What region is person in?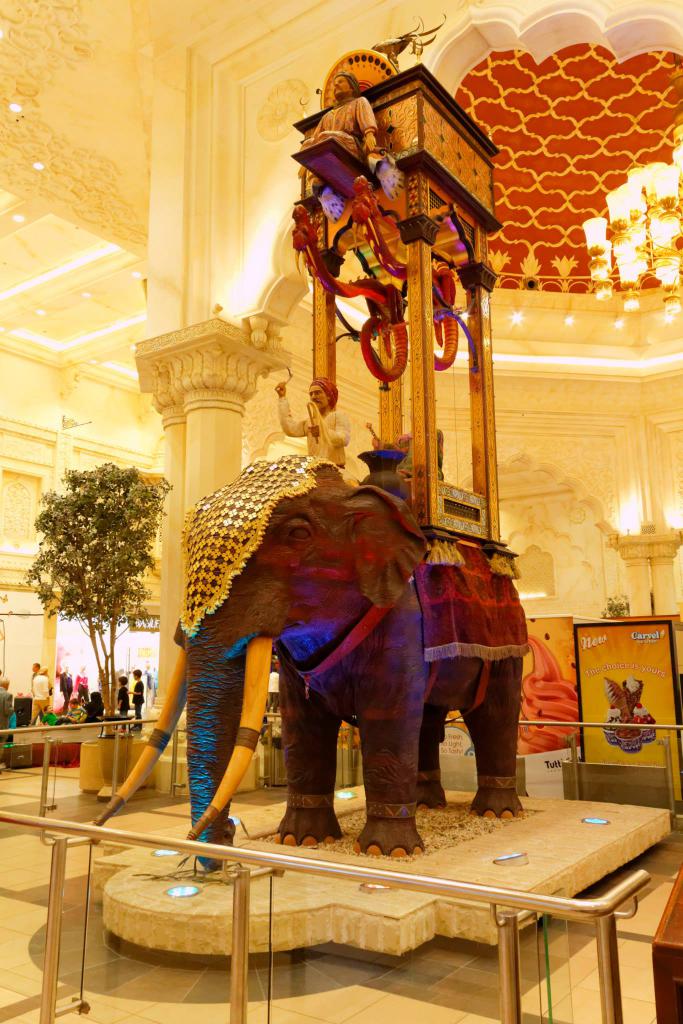
[116, 679, 130, 733].
